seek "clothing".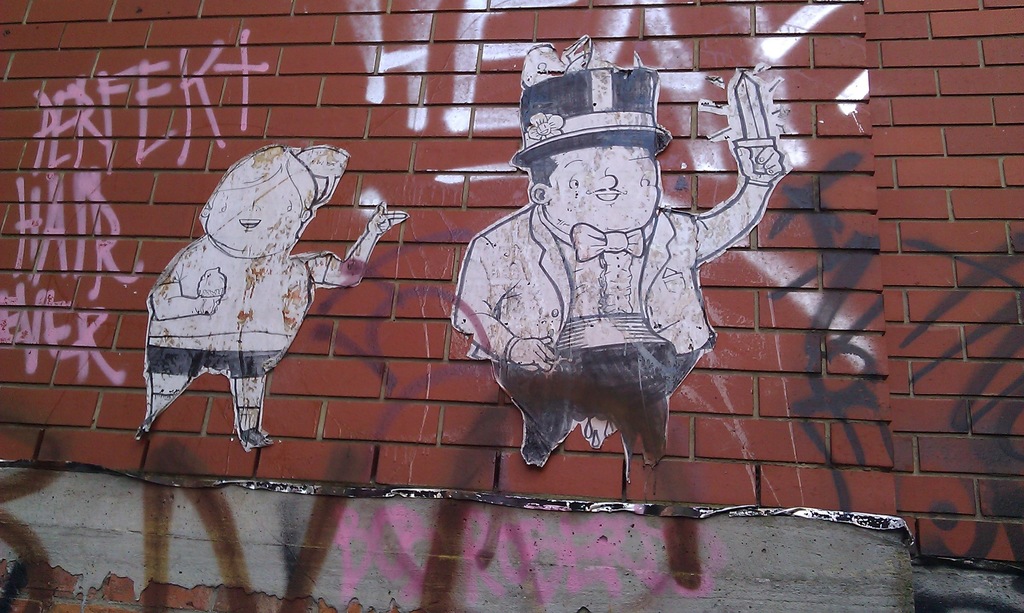
[x1=454, y1=187, x2=764, y2=463].
